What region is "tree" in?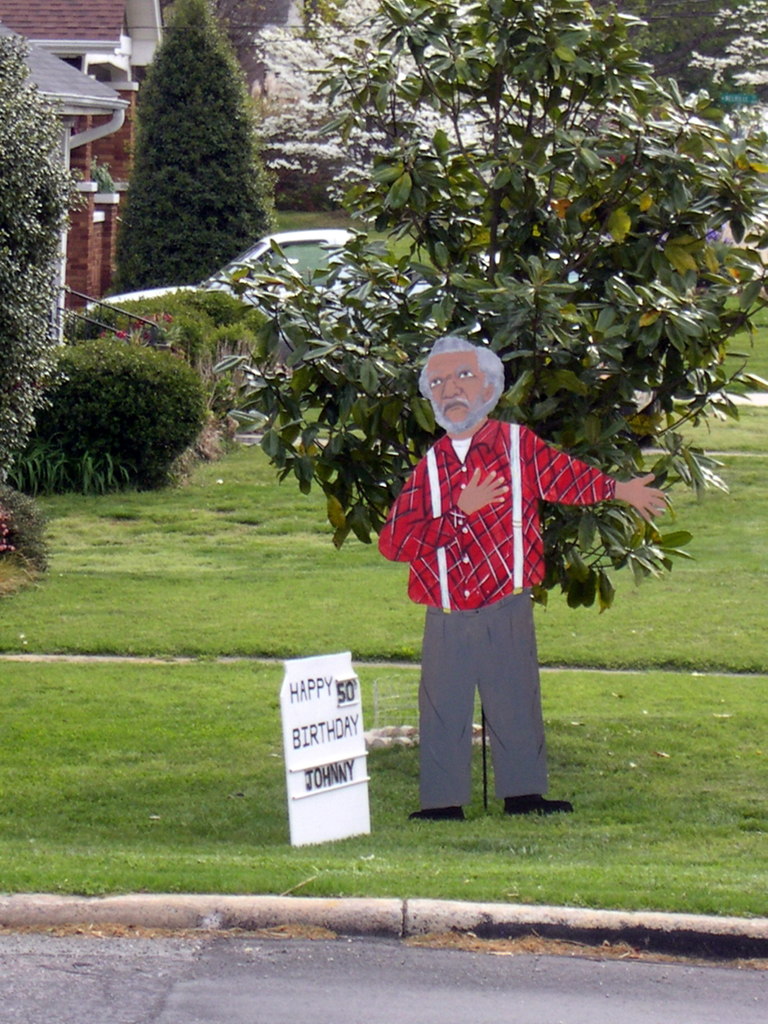
x1=225, y1=0, x2=767, y2=622.
